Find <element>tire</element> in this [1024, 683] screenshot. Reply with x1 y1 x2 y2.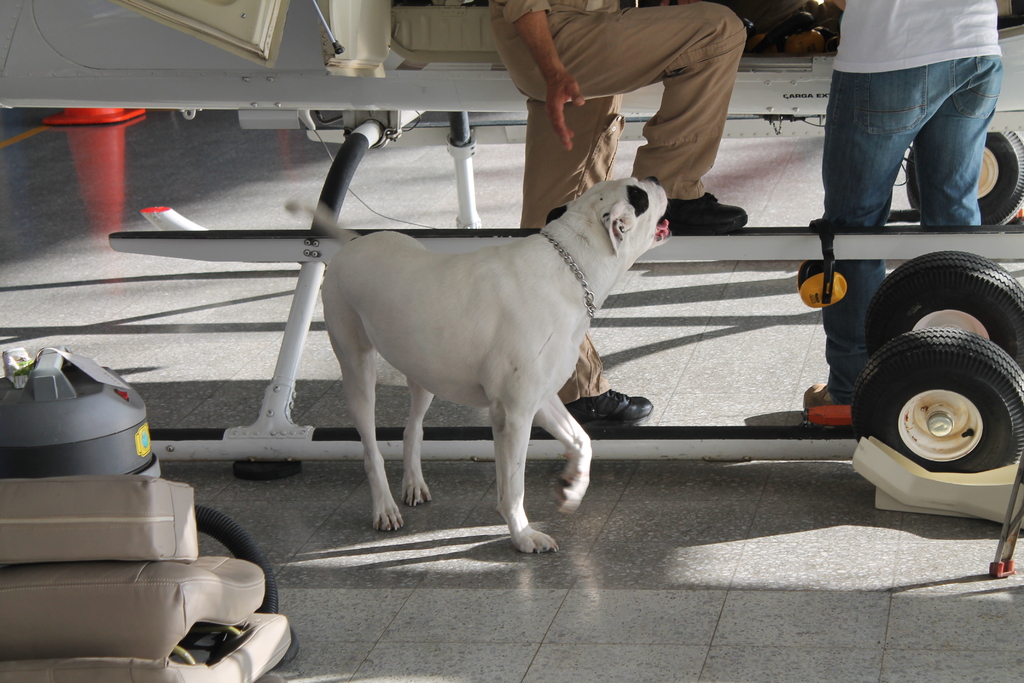
862 333 1017 498.
